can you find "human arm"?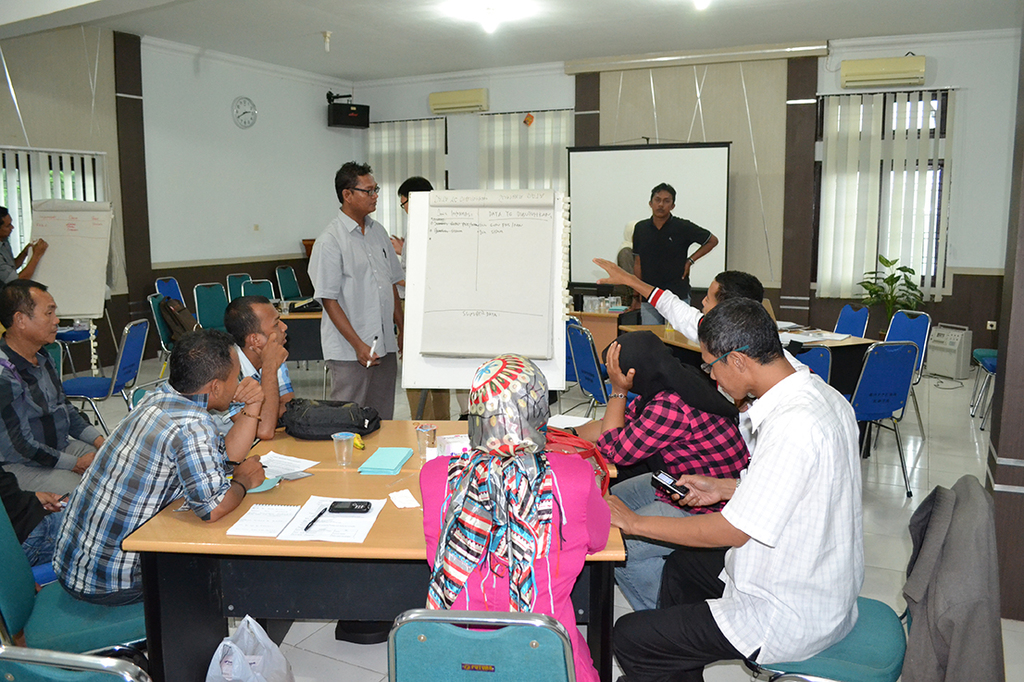
Yes, bounding box: detection(207, 360, 263, 469).
